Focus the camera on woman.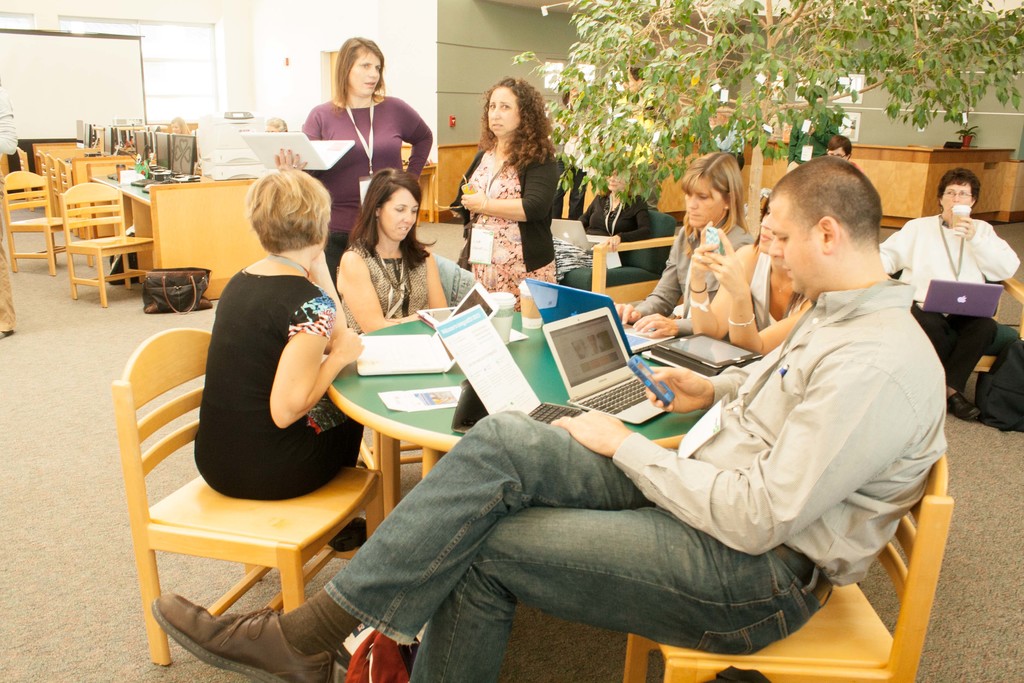
Focus region: {"x1": 274, "y1": 35, "x2": 433, "y2": 277}.
